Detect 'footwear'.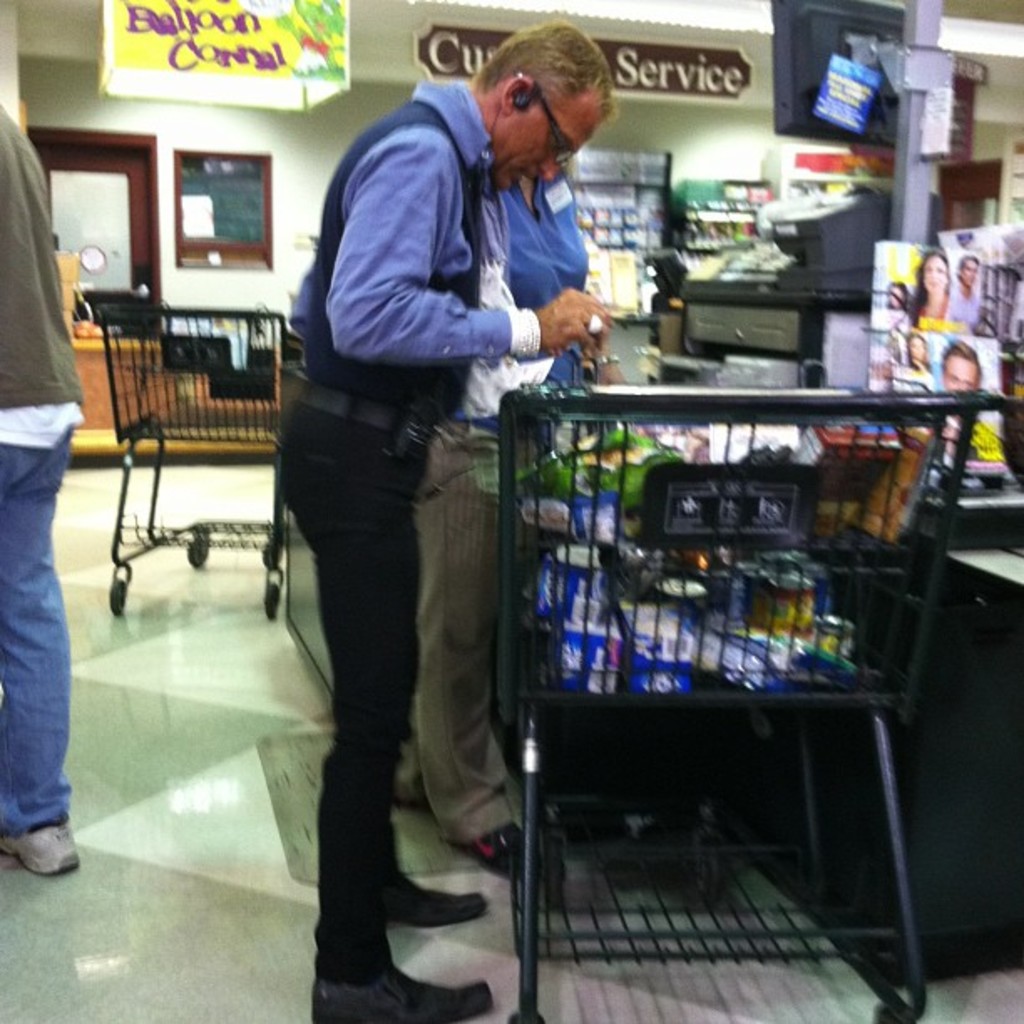
Detected at select_region(0, 820, 79, 875).
